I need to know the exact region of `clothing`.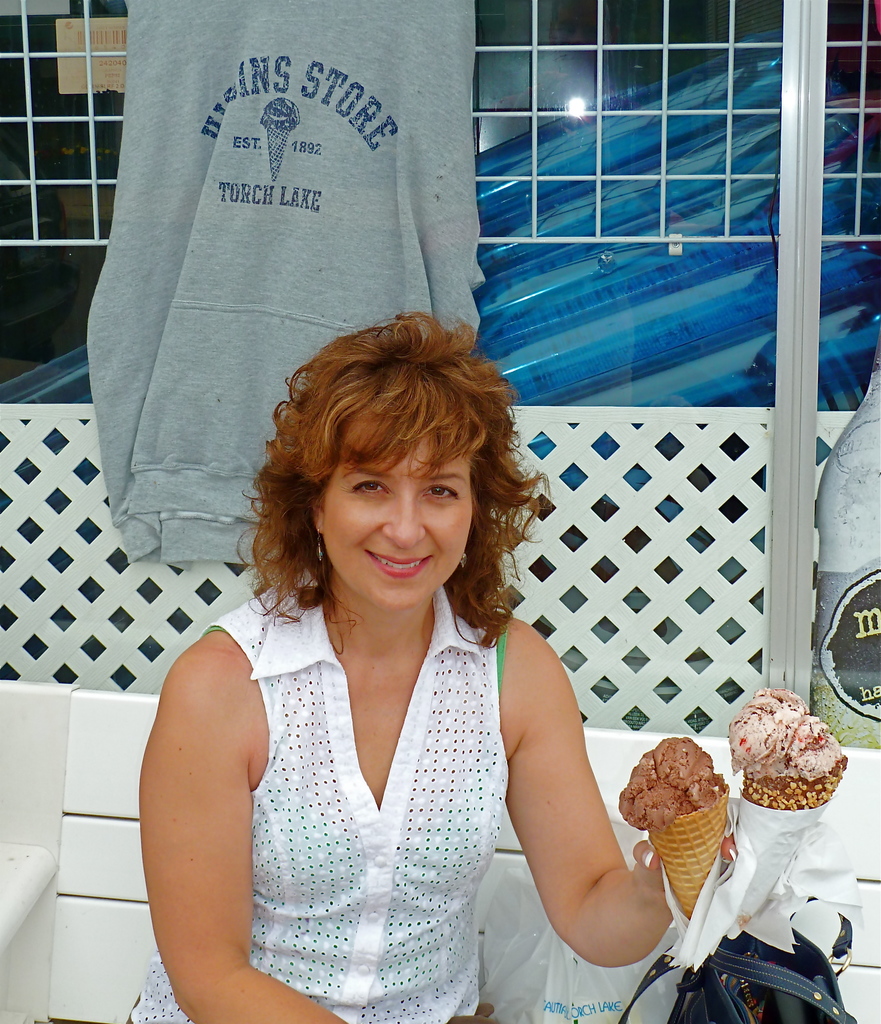
Region: rect(86, 0, 480, 561).
